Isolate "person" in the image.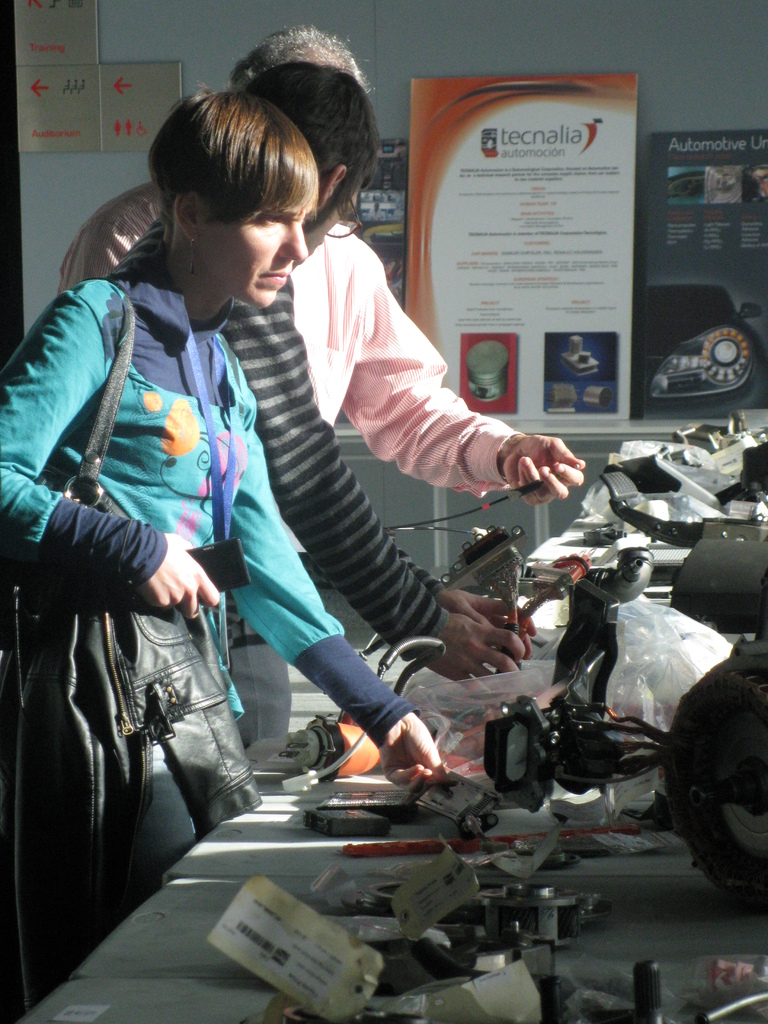
Isolated region: box(0, 85, 445, 998).
